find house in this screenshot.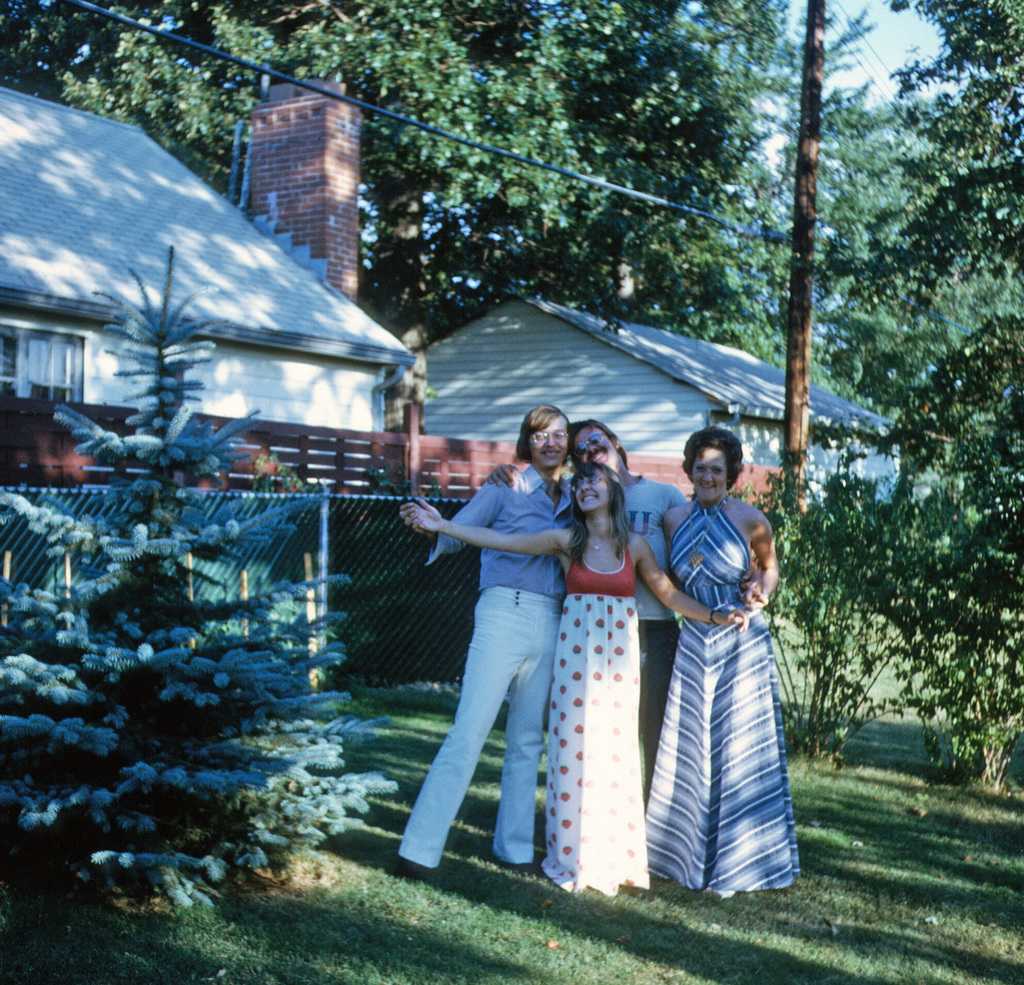
The bounding box for house is 424 292 905 518.
